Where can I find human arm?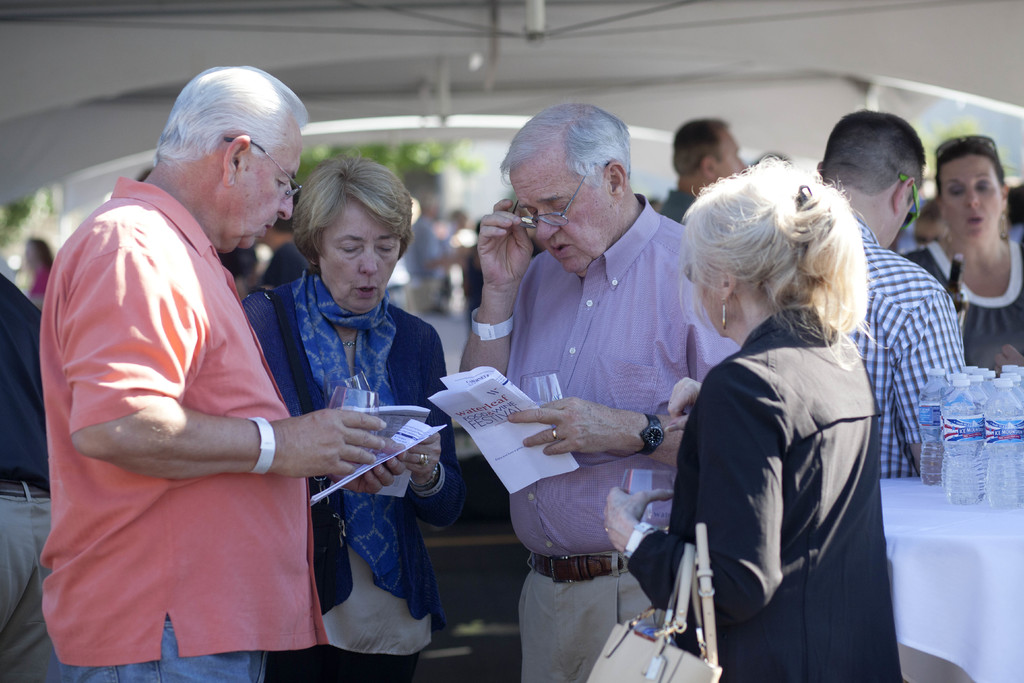
You can find it at <box>79,243,394,473</box>.
